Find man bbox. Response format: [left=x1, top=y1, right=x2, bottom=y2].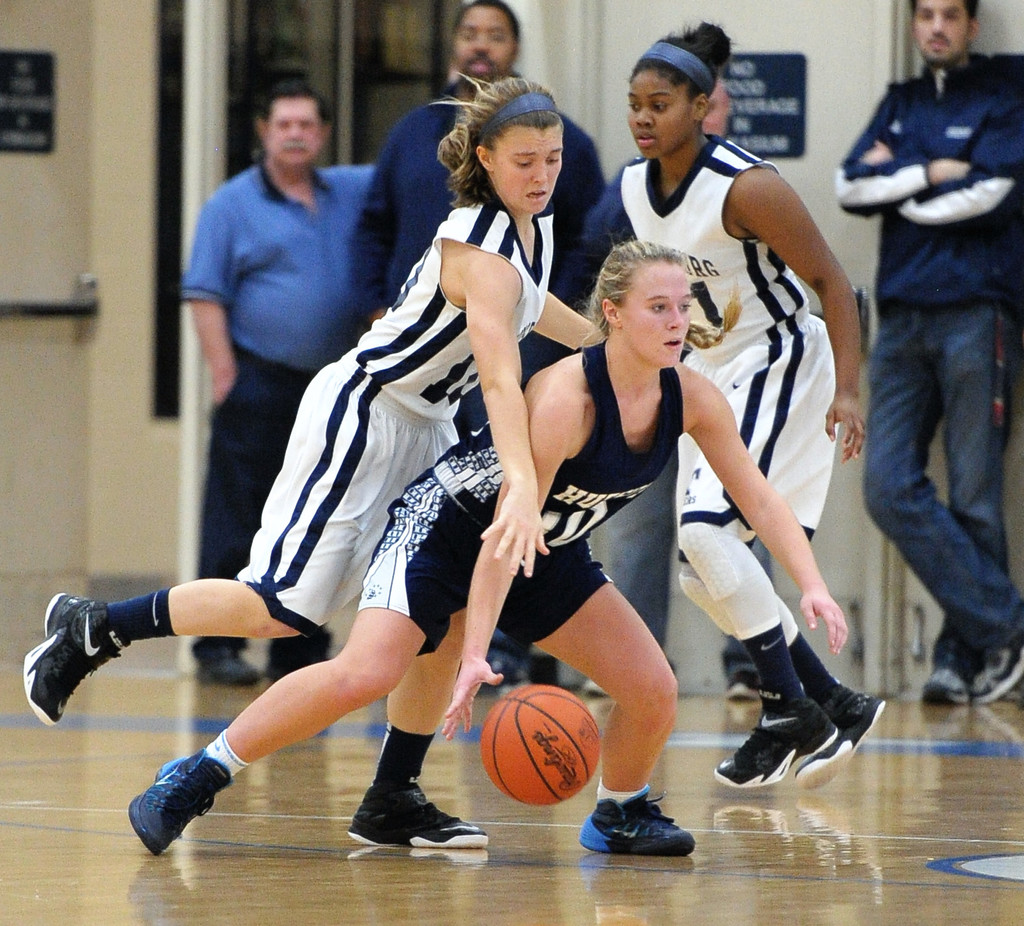
[left=836, top=0, right=1023, bottom=701].
